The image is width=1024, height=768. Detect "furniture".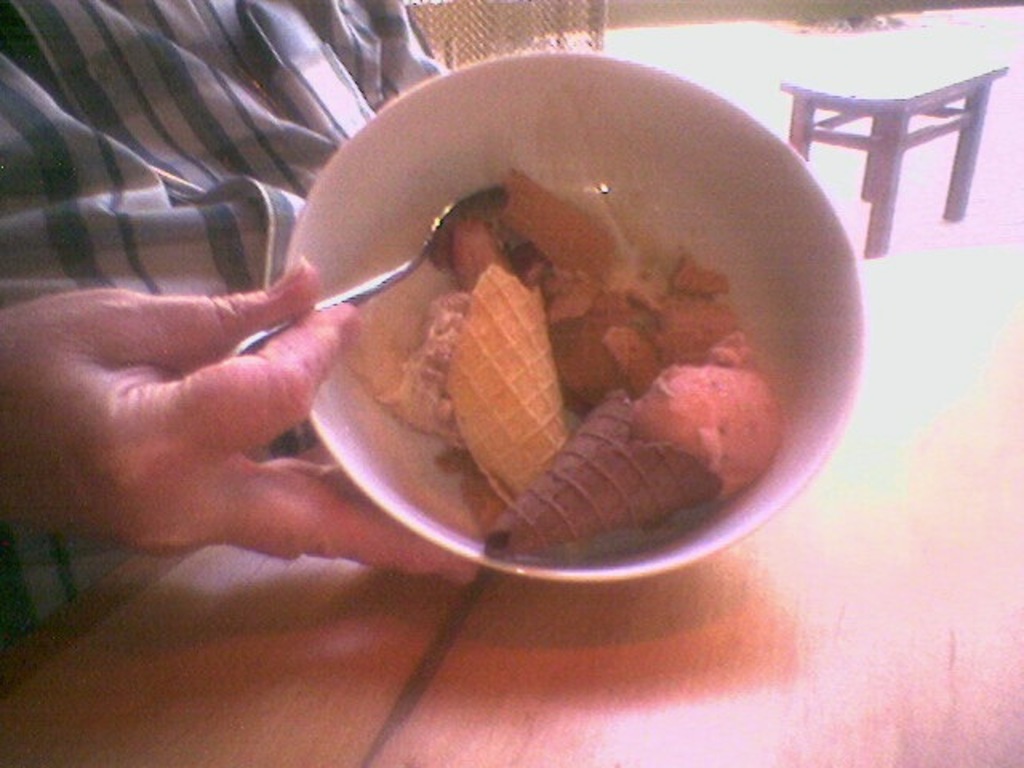
Detection: (779,40,1011,261).
